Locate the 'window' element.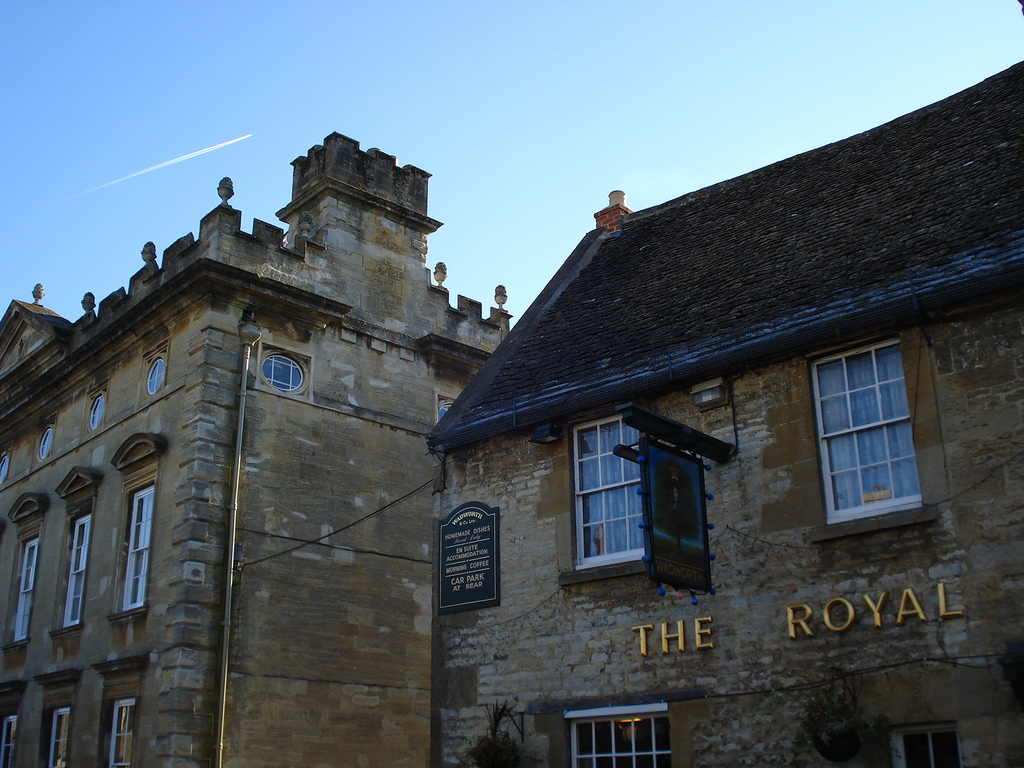
Element bbox: rect(0, 716, 19, 767).
